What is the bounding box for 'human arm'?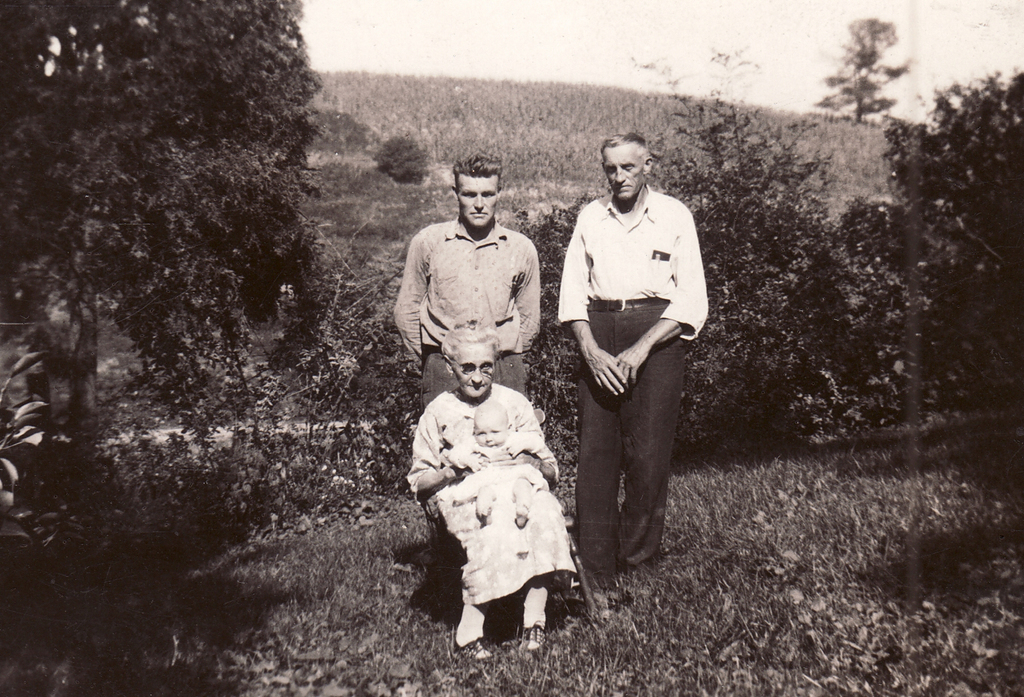
box(496, 433, 570, 484).
